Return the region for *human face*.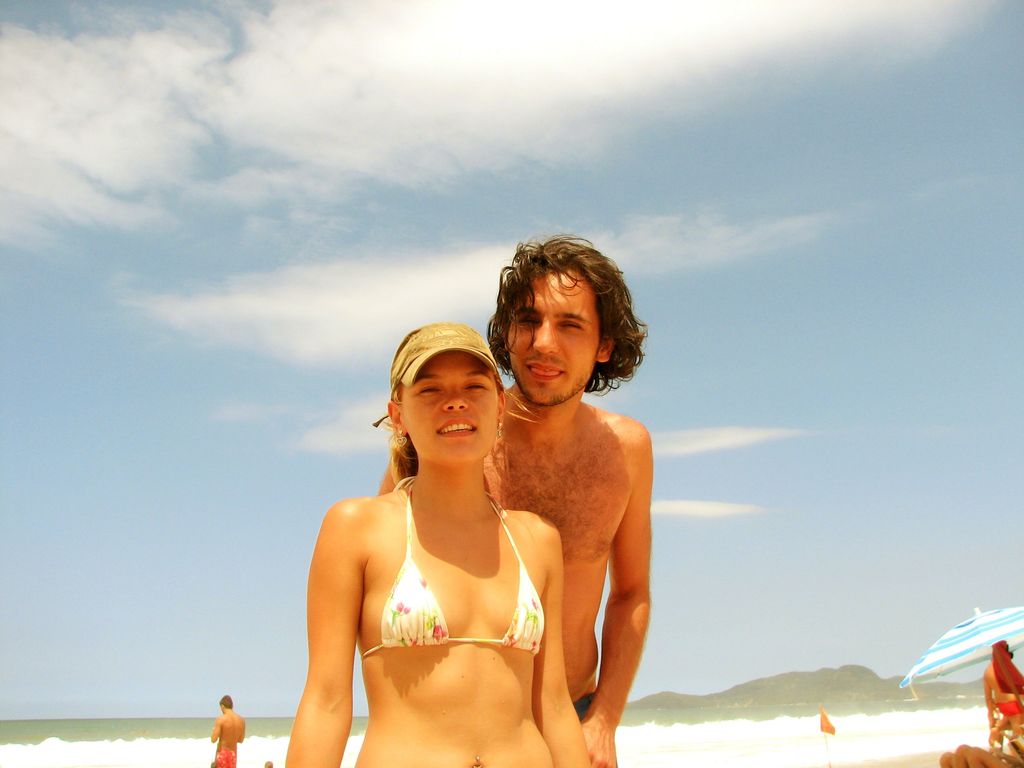
396, 352, 506, 474.
